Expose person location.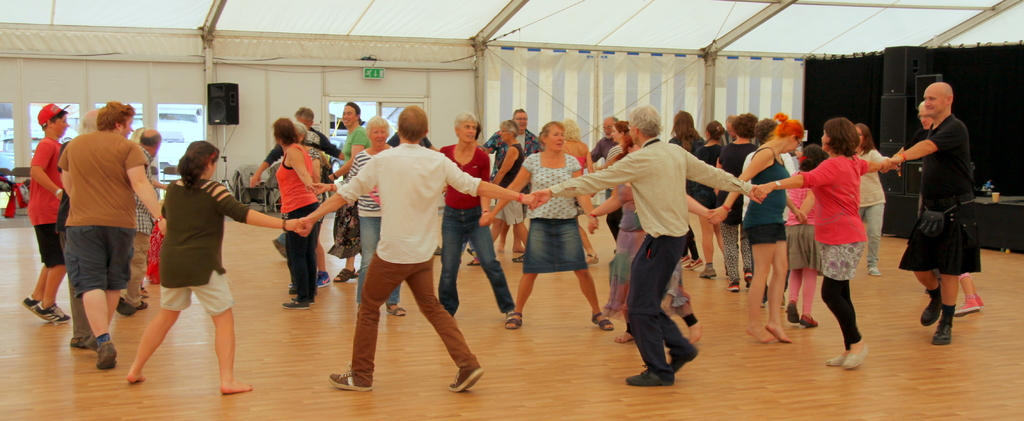
Exposed at detection(112, 122, 164, 310).
